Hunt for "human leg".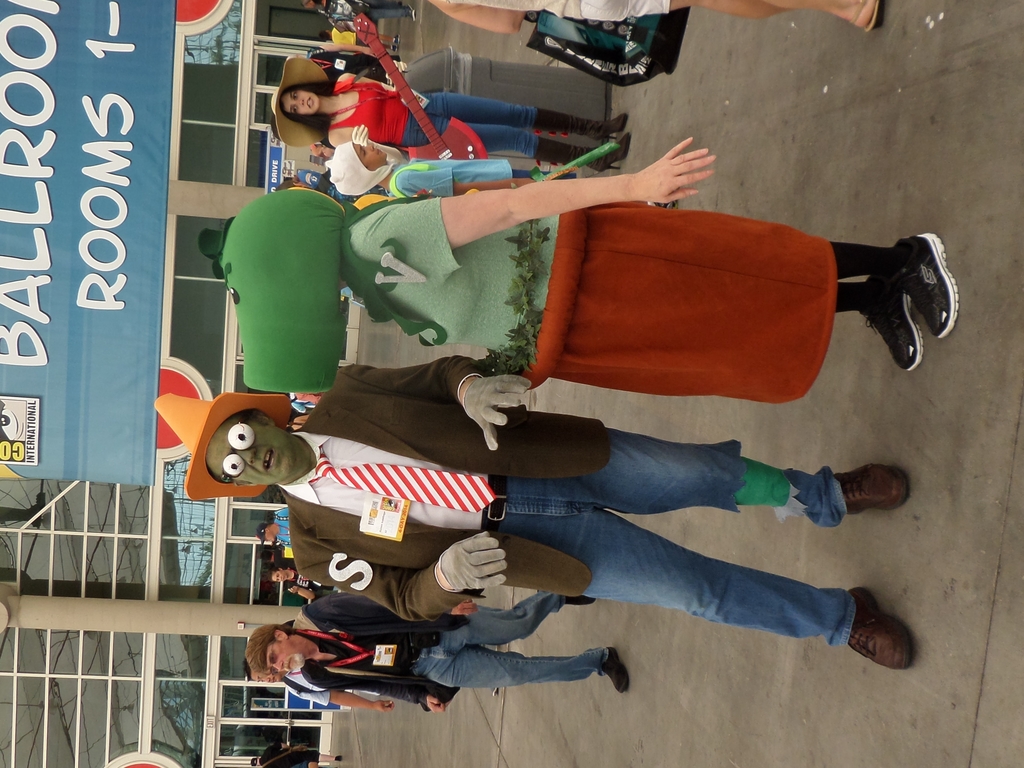
Hunted down at bbox(406, 109, 631, 171).
